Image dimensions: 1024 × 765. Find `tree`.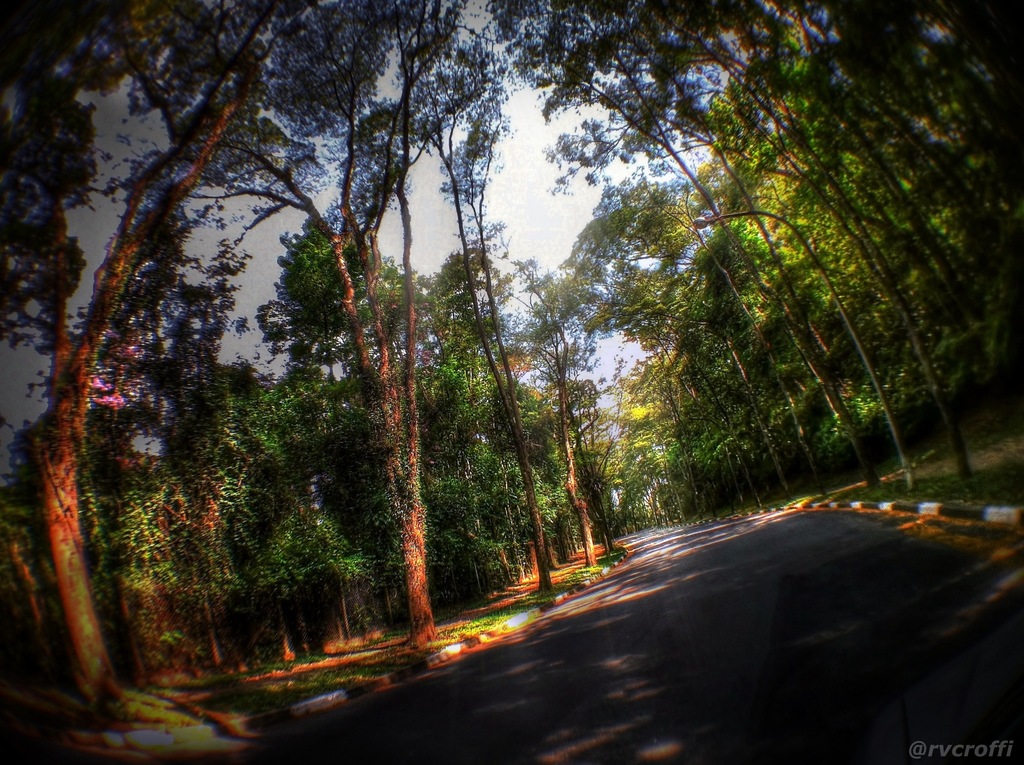
<bbox>421, 0, 569, 594</bbox>.
